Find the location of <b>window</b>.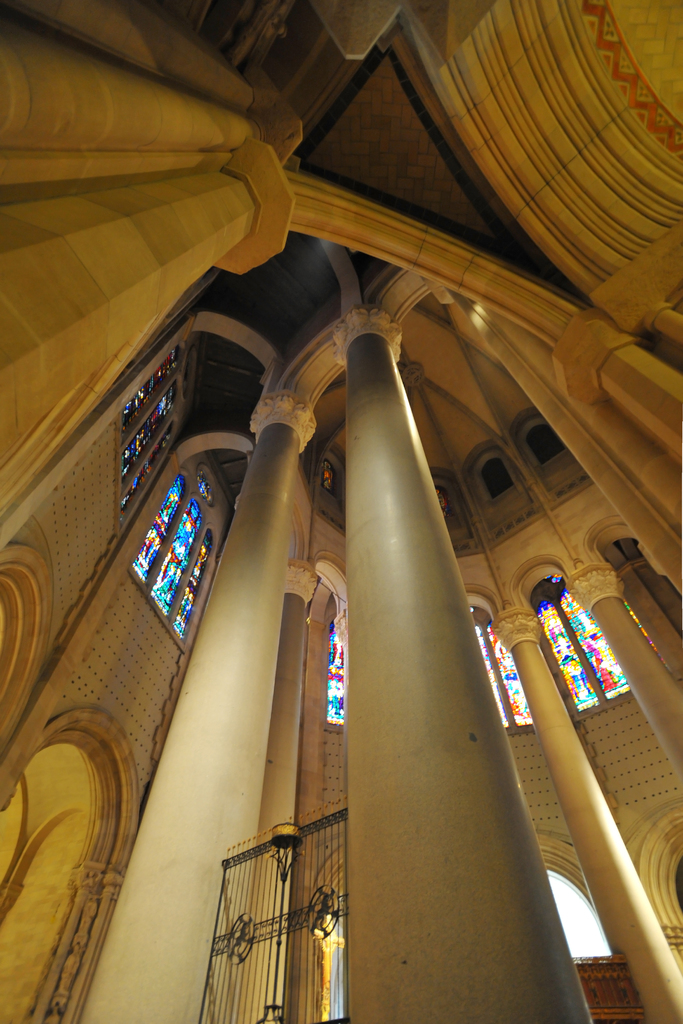
Location: pyautogui.locateOnScreen(315, 896, 339, 1022).
